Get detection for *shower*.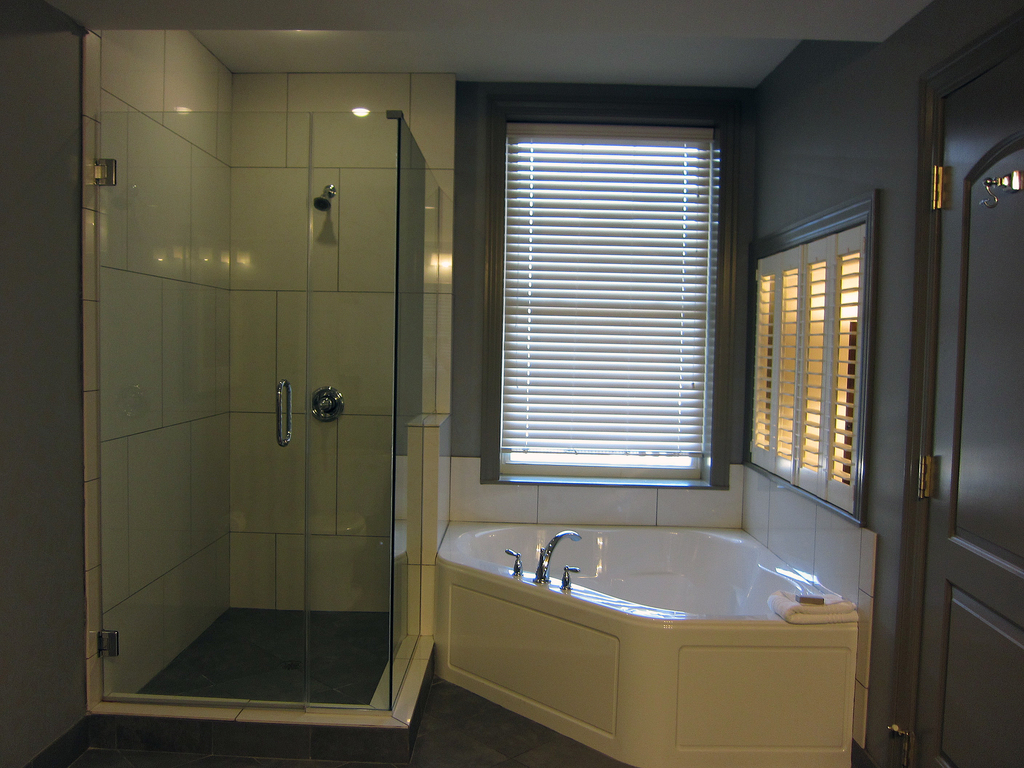
Detection: 316 184 337 212.
